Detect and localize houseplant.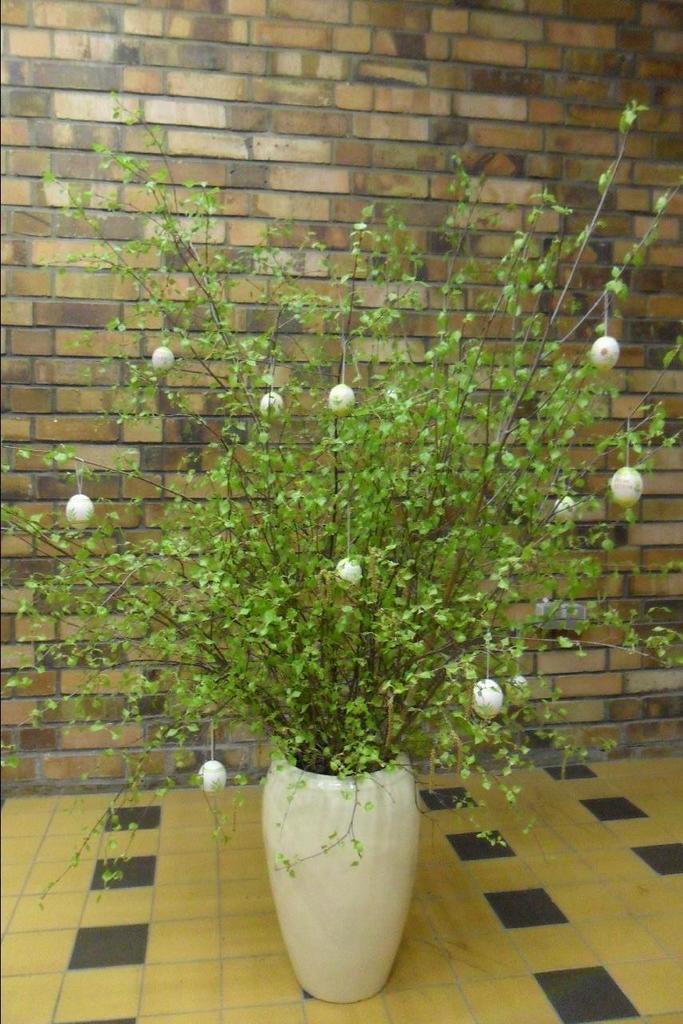
Localized at {"left": 0, "top": 89, "right": 682, "bottom": 1004}.
